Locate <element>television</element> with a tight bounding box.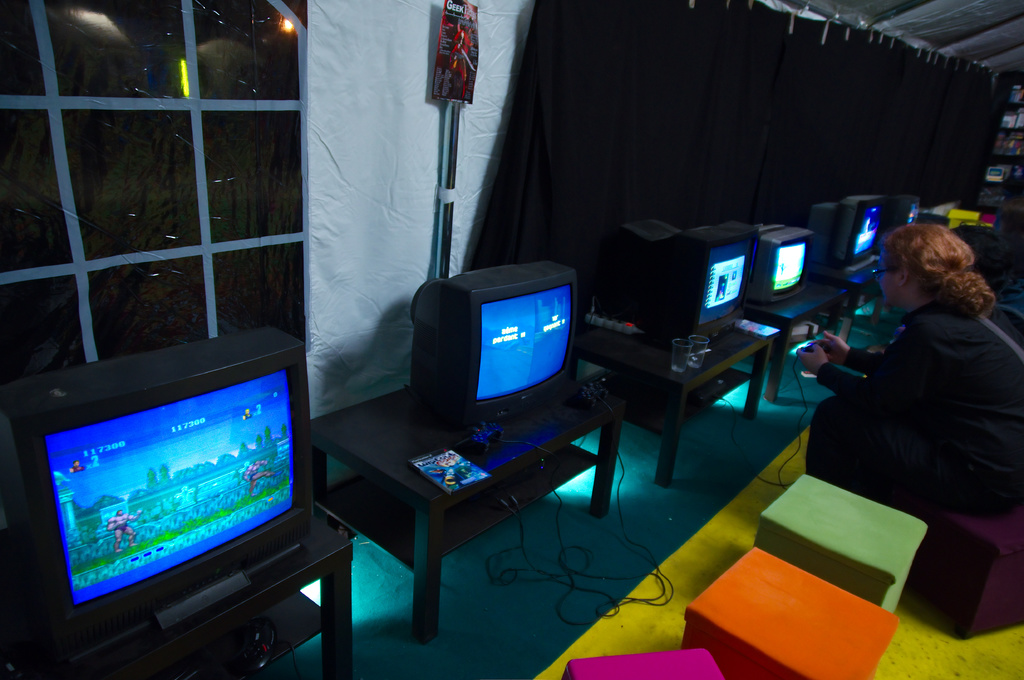
<region>410, 260, 576, 426</region>.
